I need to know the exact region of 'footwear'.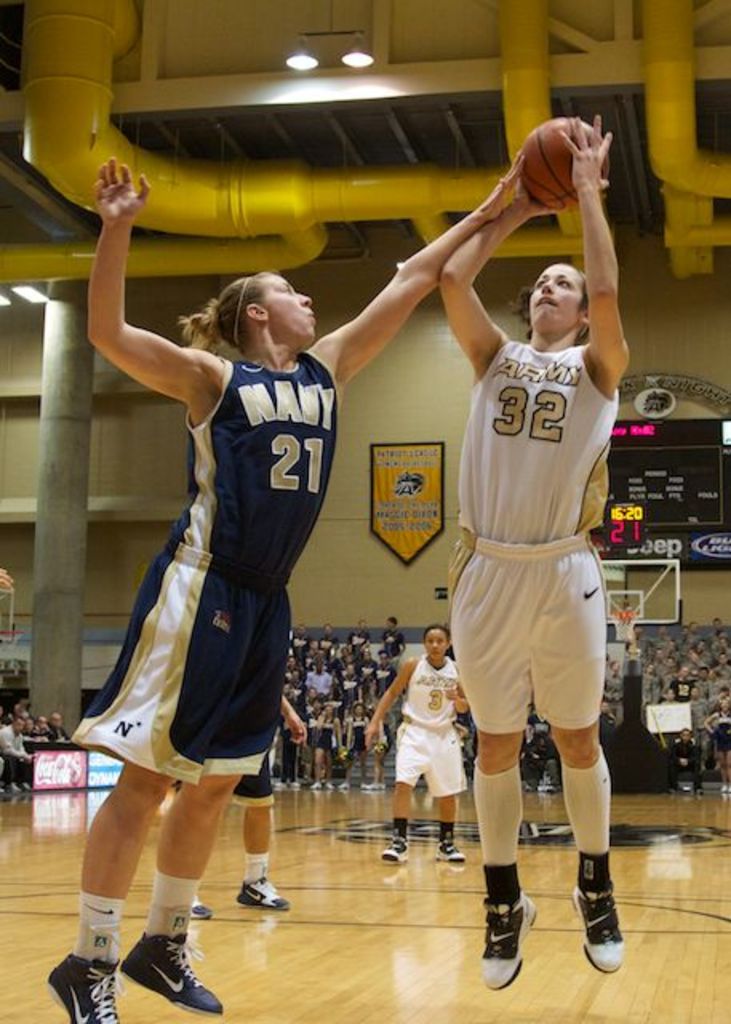
Region: 368 781 374 790.
